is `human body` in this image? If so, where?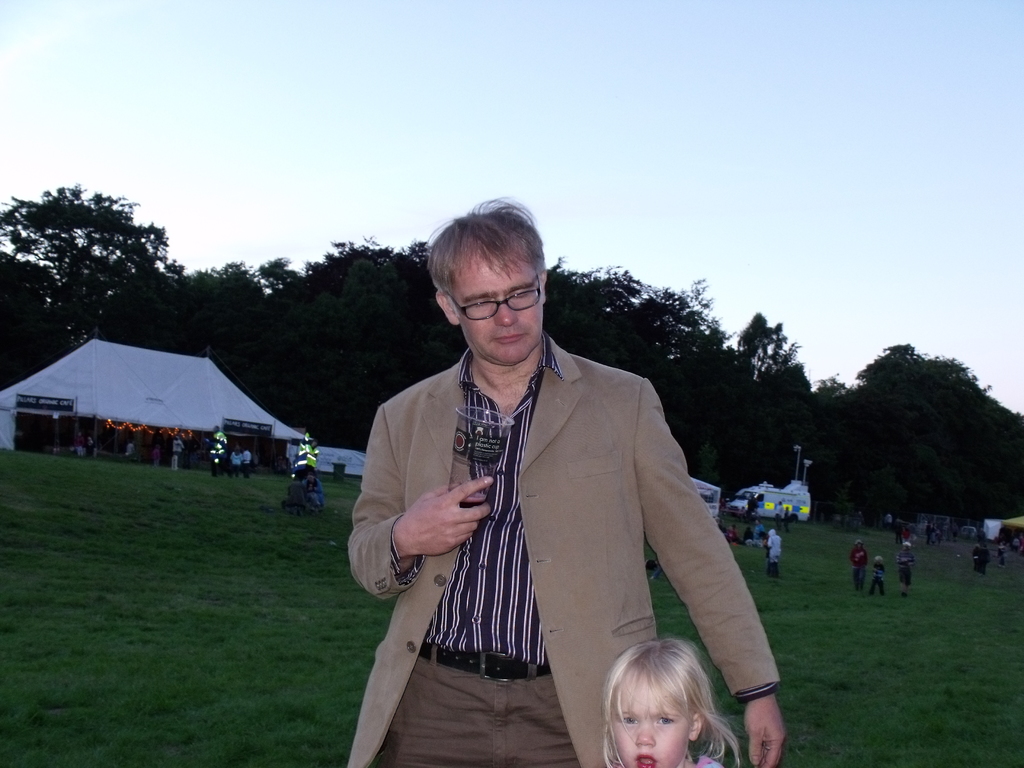
Yes, at [x1=298, y1=434, x2=319, y2=488].
